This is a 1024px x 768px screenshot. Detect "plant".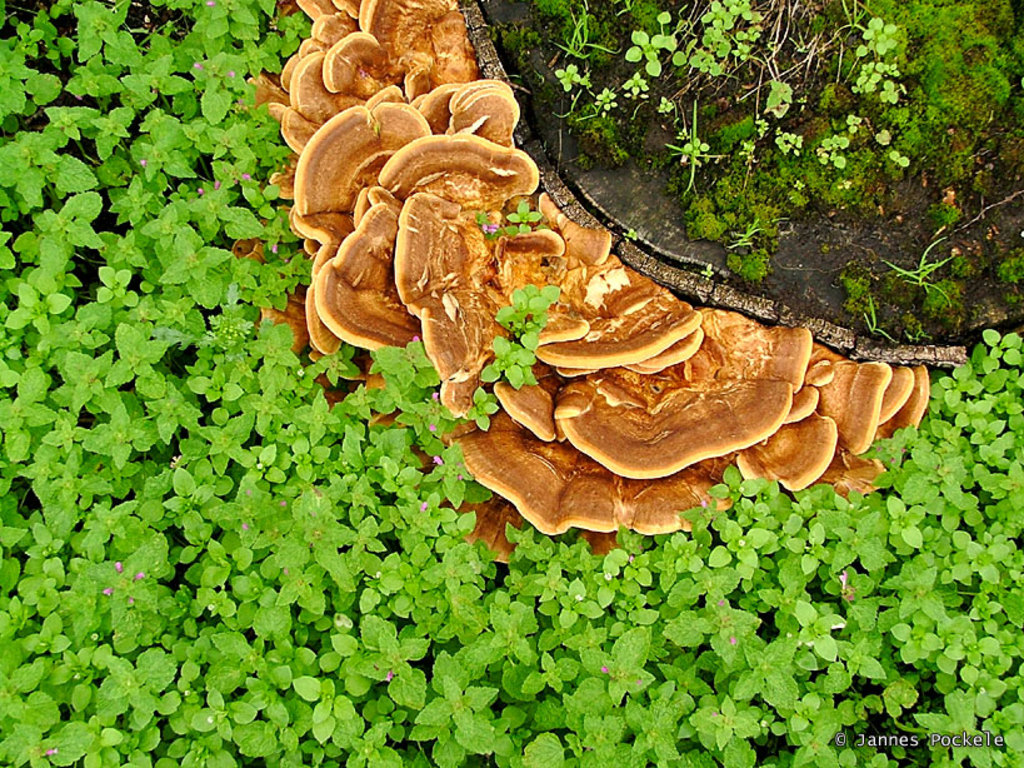
bbox=(780, 128, 811, 158).
